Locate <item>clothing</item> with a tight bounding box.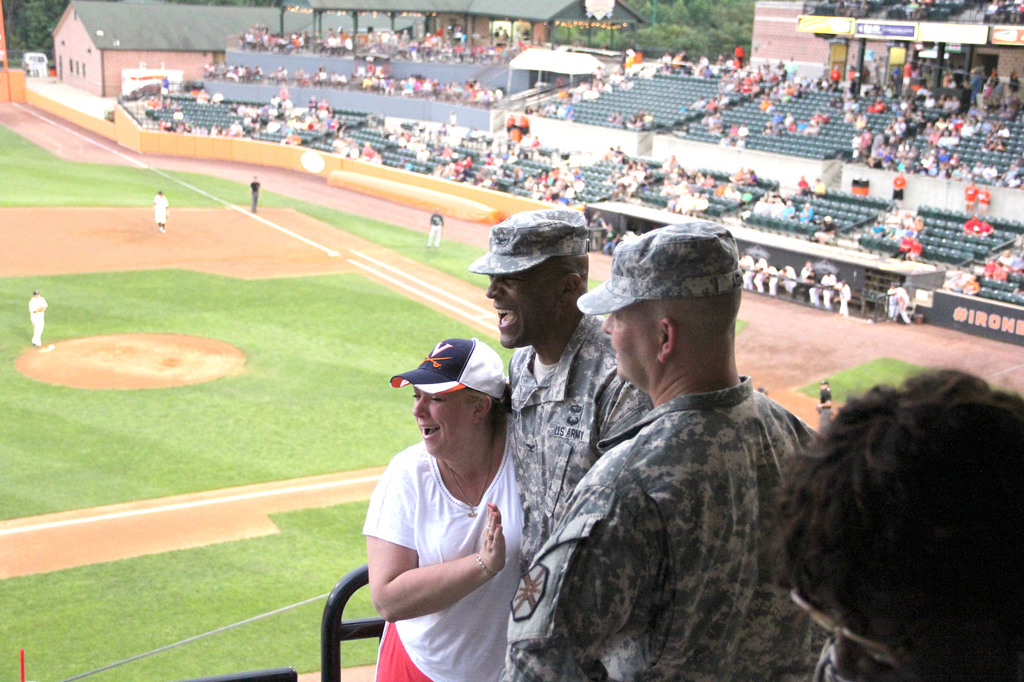
<bbox>532, 302, 838, 681</bbox>.
